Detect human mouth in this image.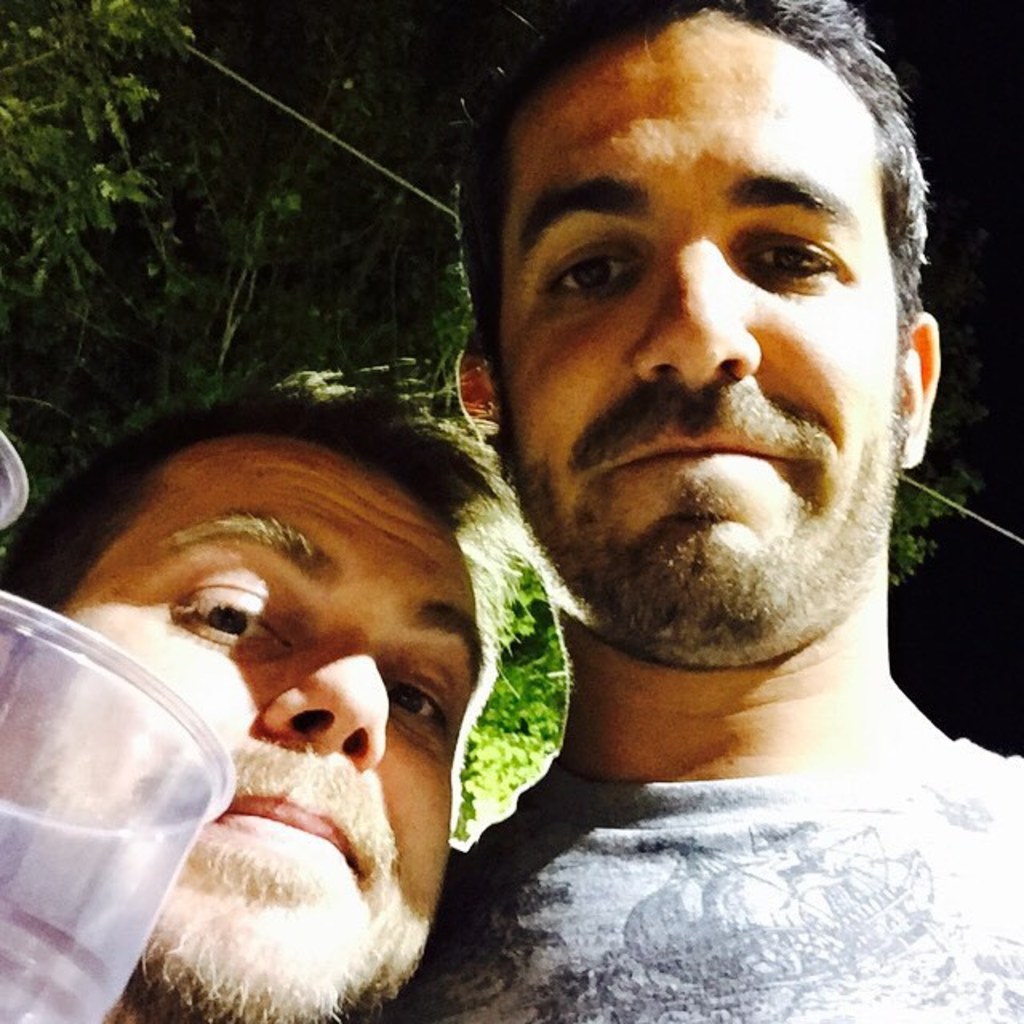
Detection: detection(603, 432, 792, 462).
